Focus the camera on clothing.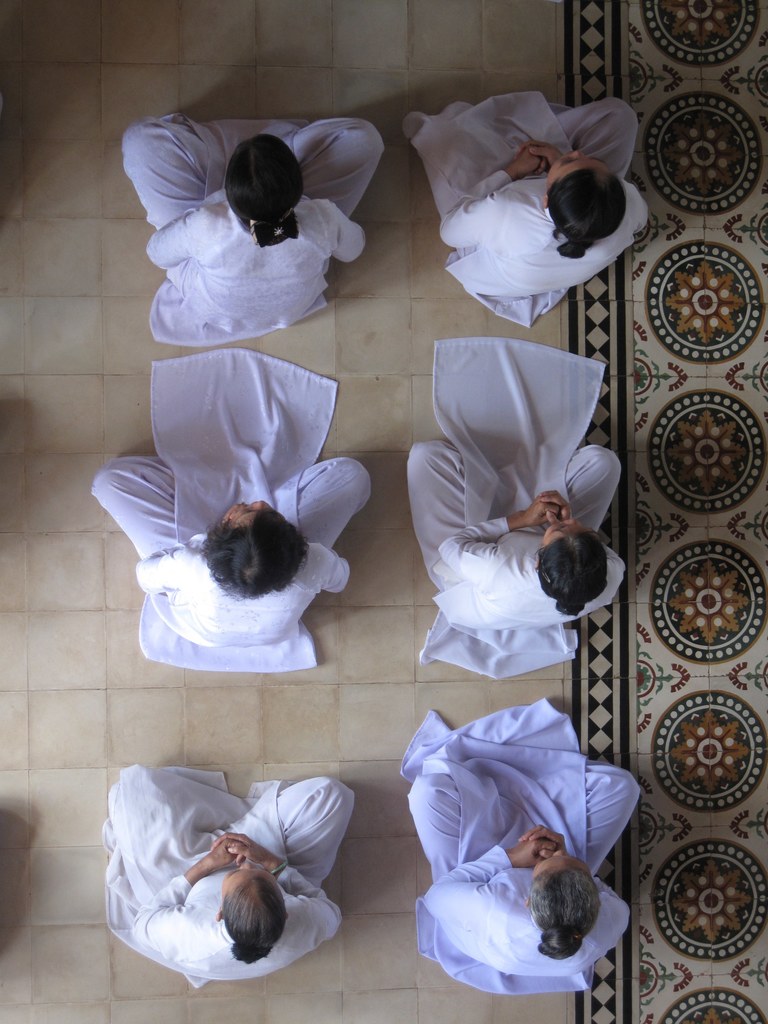
Focus region: (x1=88, y1=341, x2=373, y2=670).
